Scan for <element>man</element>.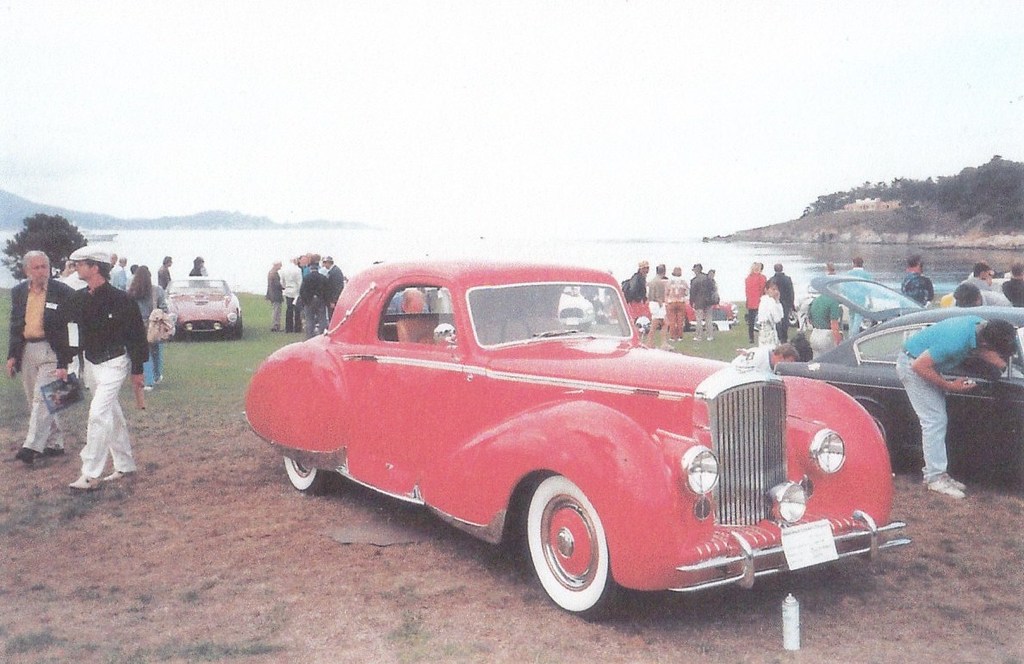
Scan result: locate(626, 264, 648, 336).
